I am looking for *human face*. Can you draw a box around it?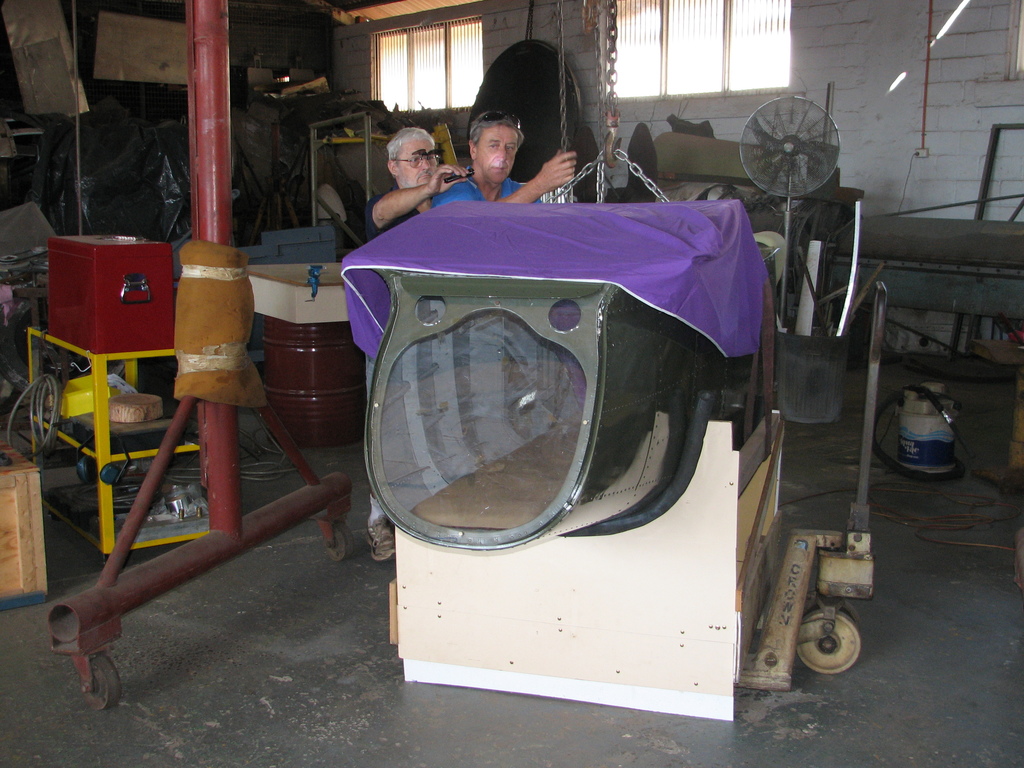
Sure, the bounding box is [x1=476, y1=124, x2=517, y2=182].
